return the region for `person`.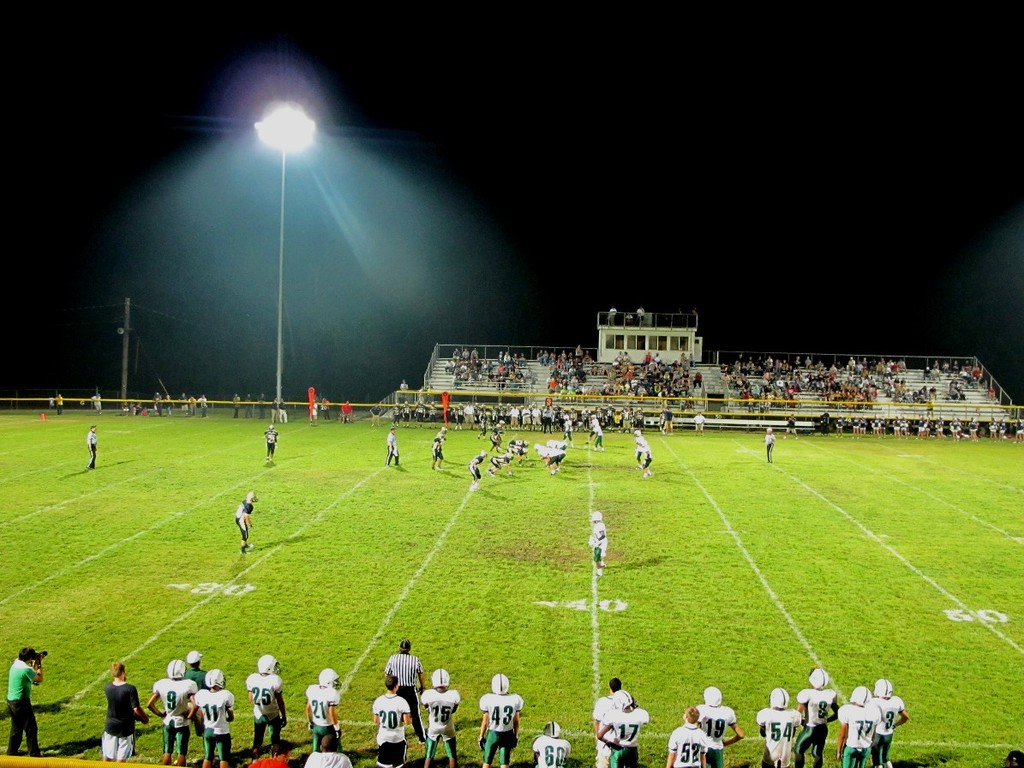
bbox(308, 394, 317, 425).
